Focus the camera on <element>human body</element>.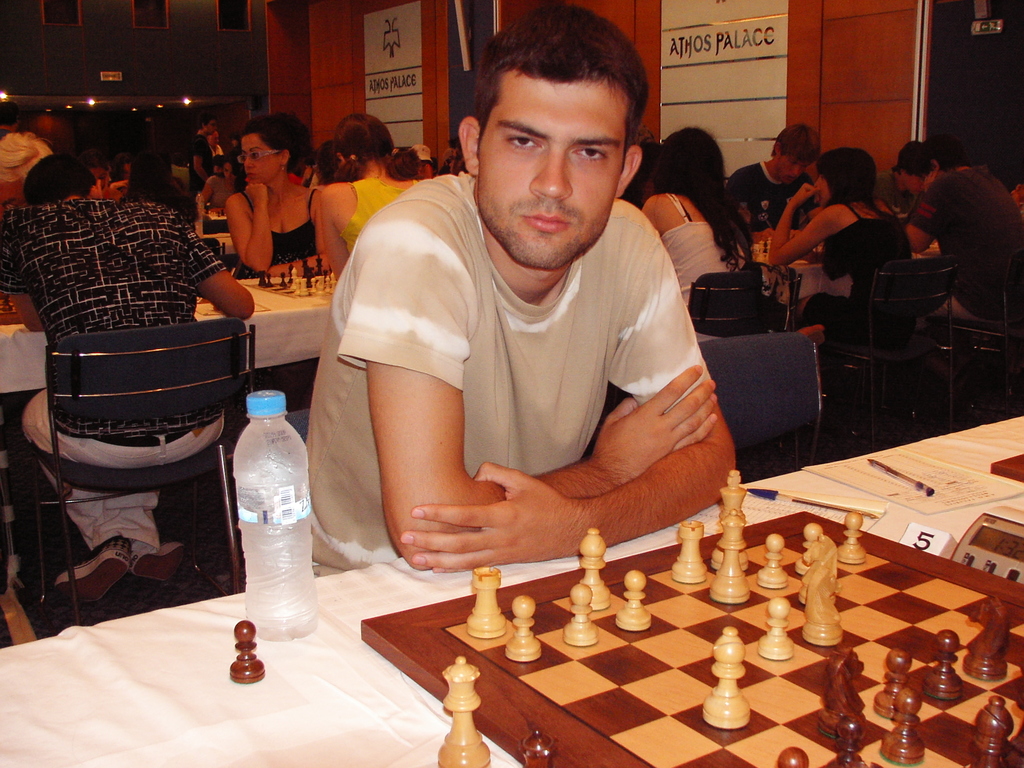
Focus region: bbox(308, 109, 418, 281).
